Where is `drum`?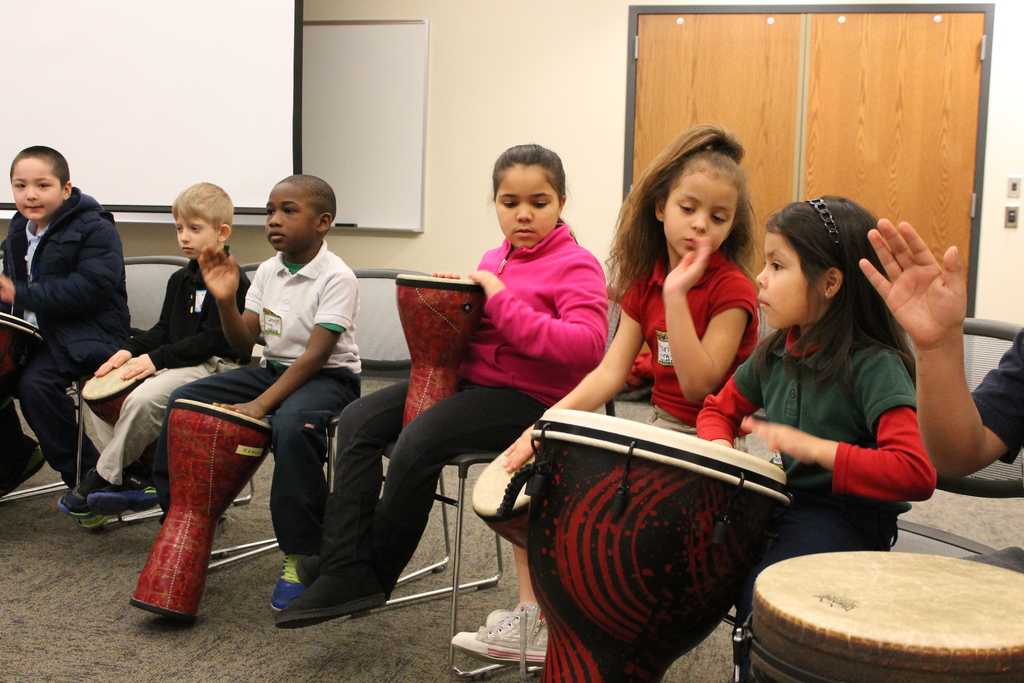
bbox=(388, 261, 488, 434).
